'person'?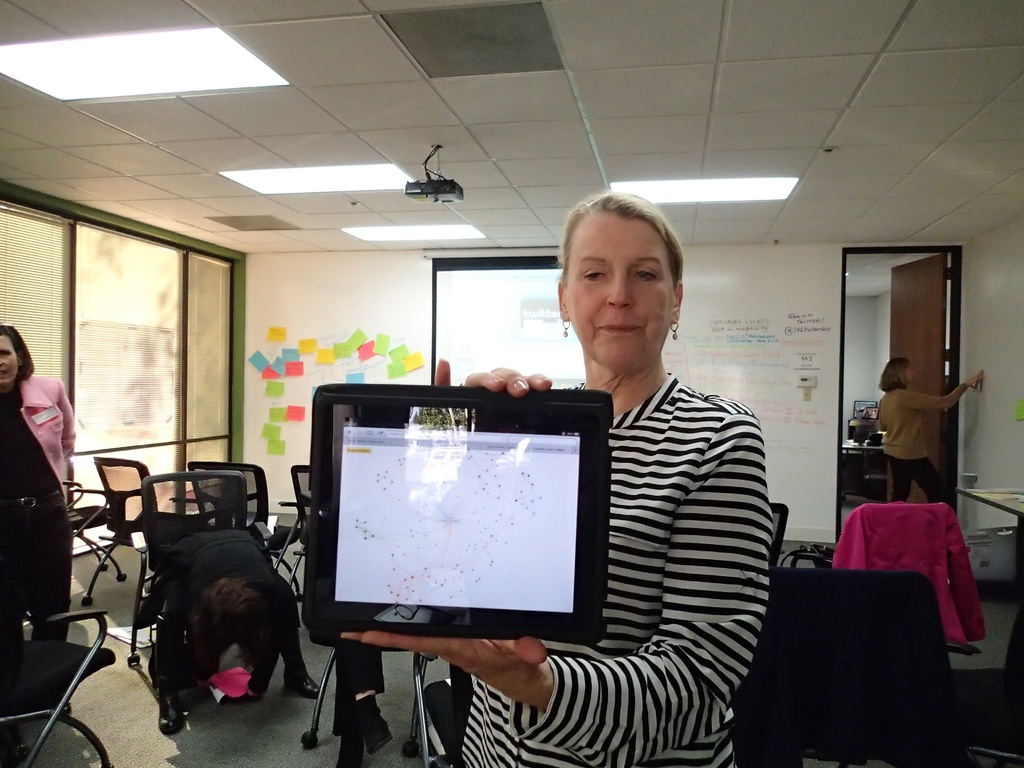
bbox=(321, 193, 772, 767)
